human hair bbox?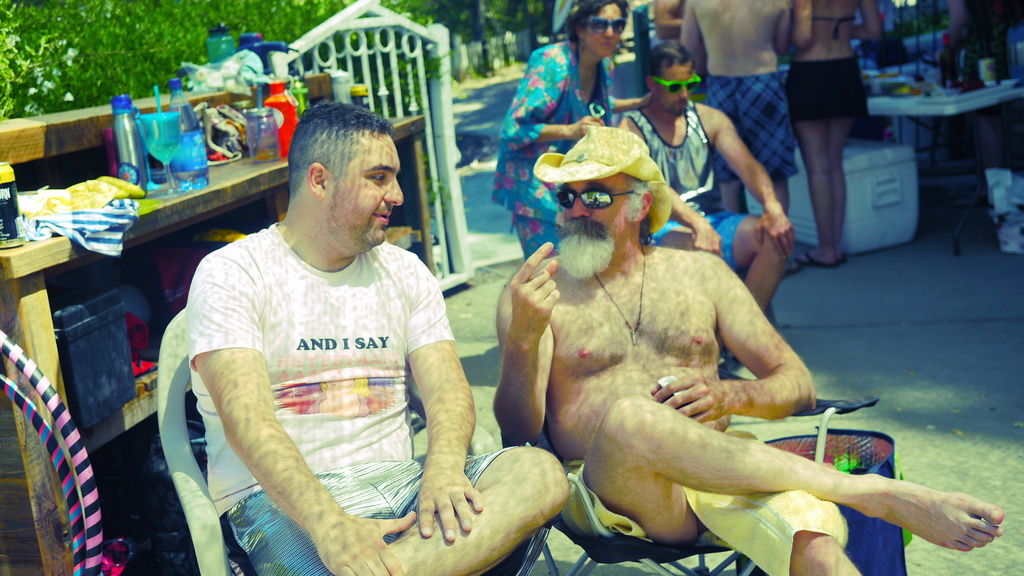
271:107:392:230
